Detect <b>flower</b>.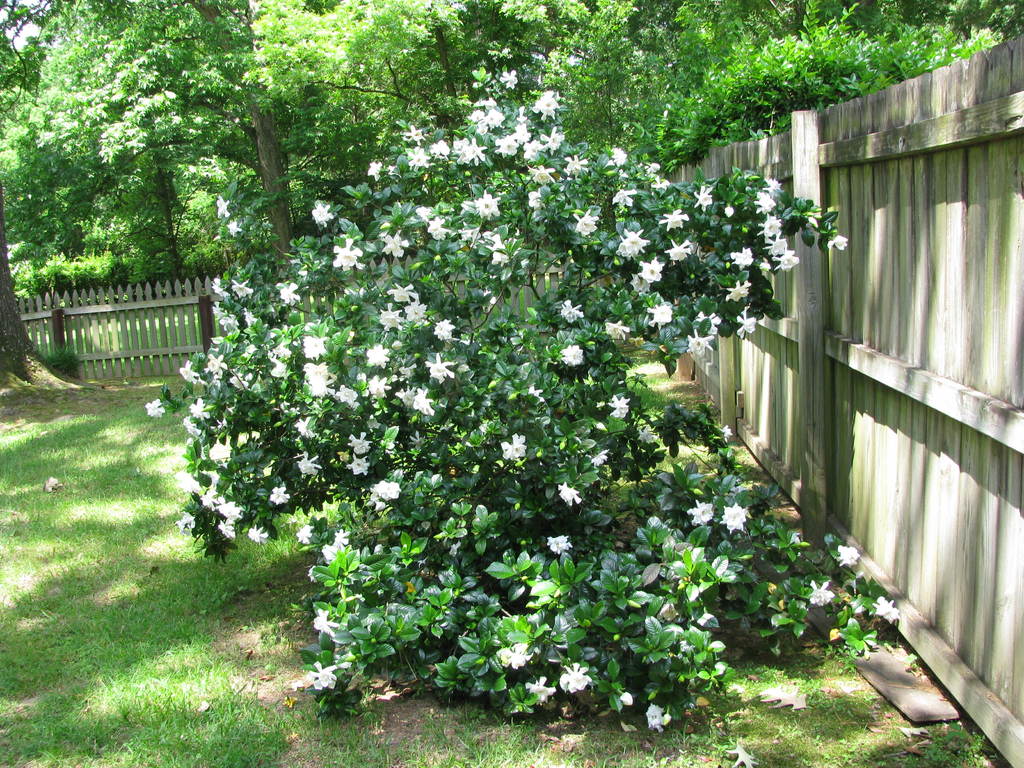
Detected at <bbox>718, 422, 734, 447</bbox>.
